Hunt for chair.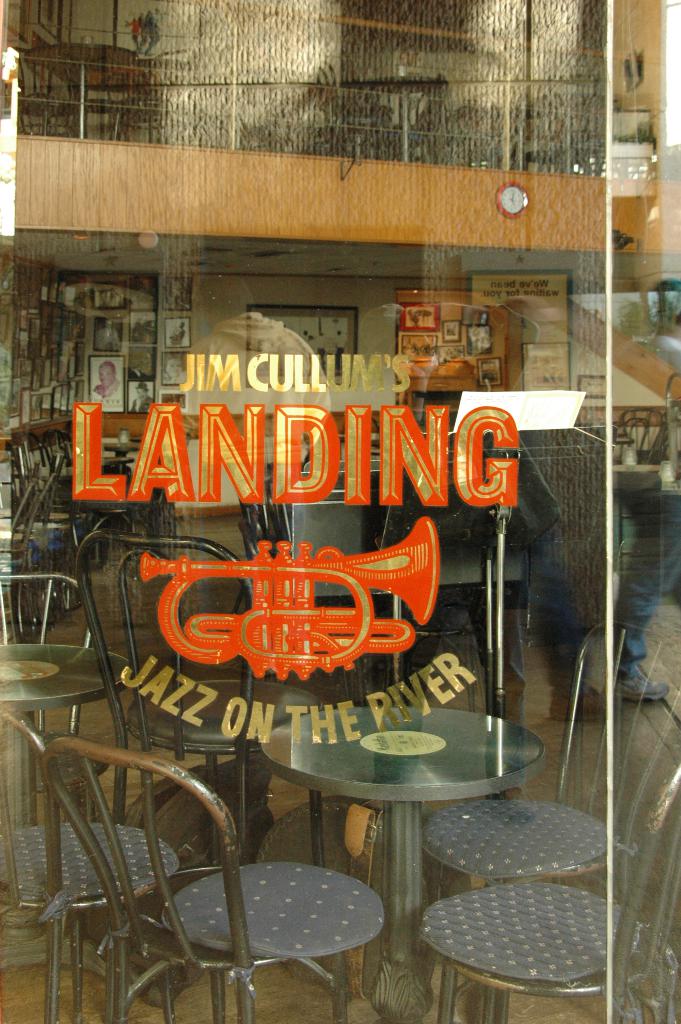
Hunted down at locate(0, 704, 186, 1023).
